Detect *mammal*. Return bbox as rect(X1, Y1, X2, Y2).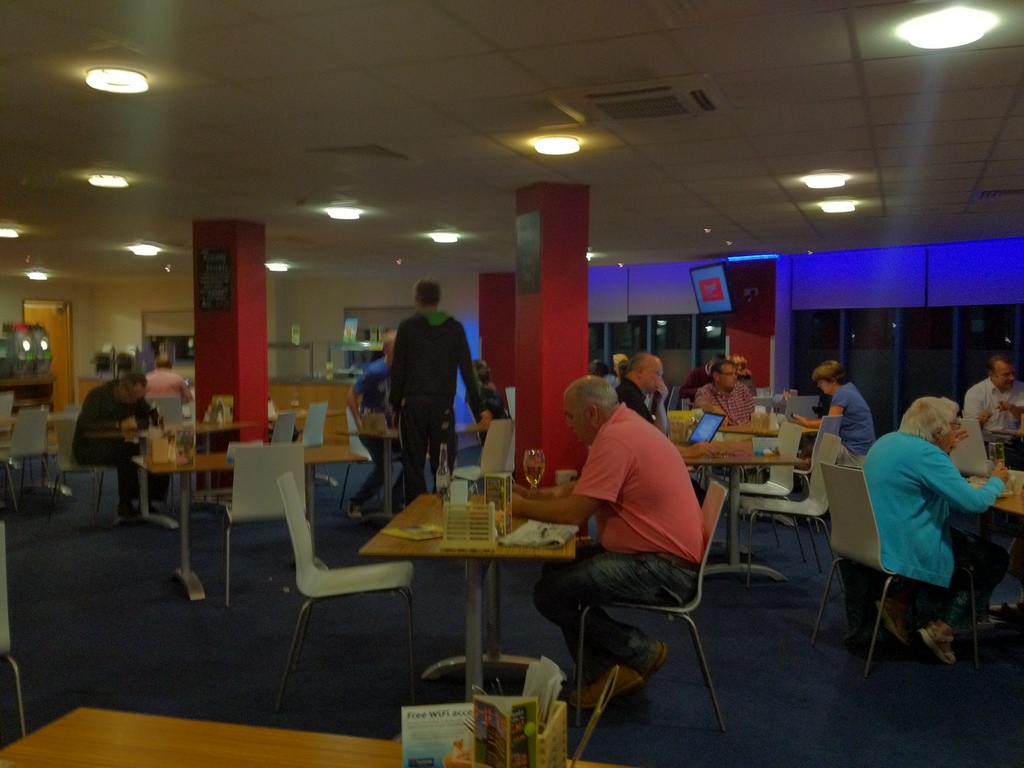
rect(510, 374, 706, 716).
